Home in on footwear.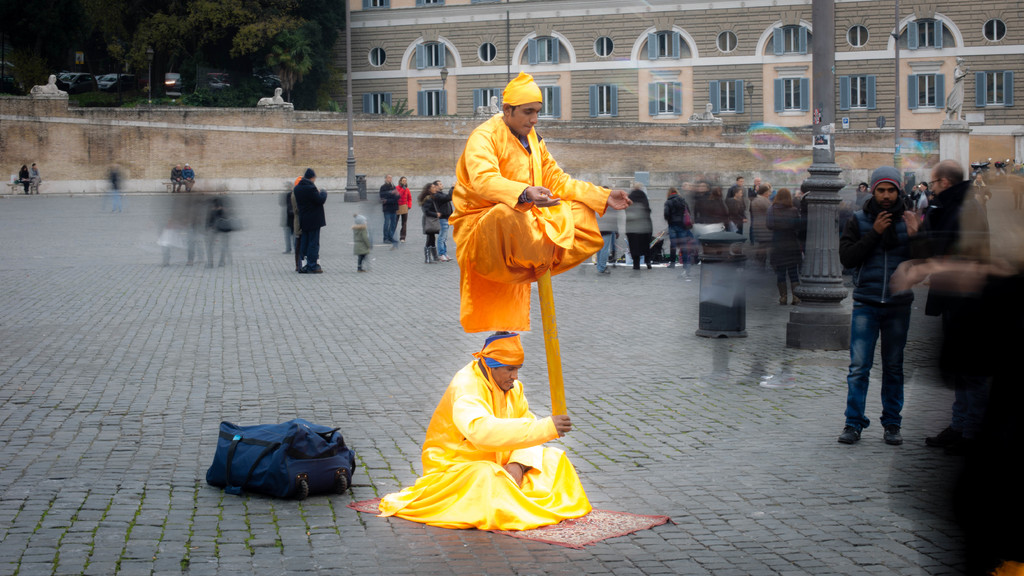
Homed in at locate(836, 414, 870, 447).
